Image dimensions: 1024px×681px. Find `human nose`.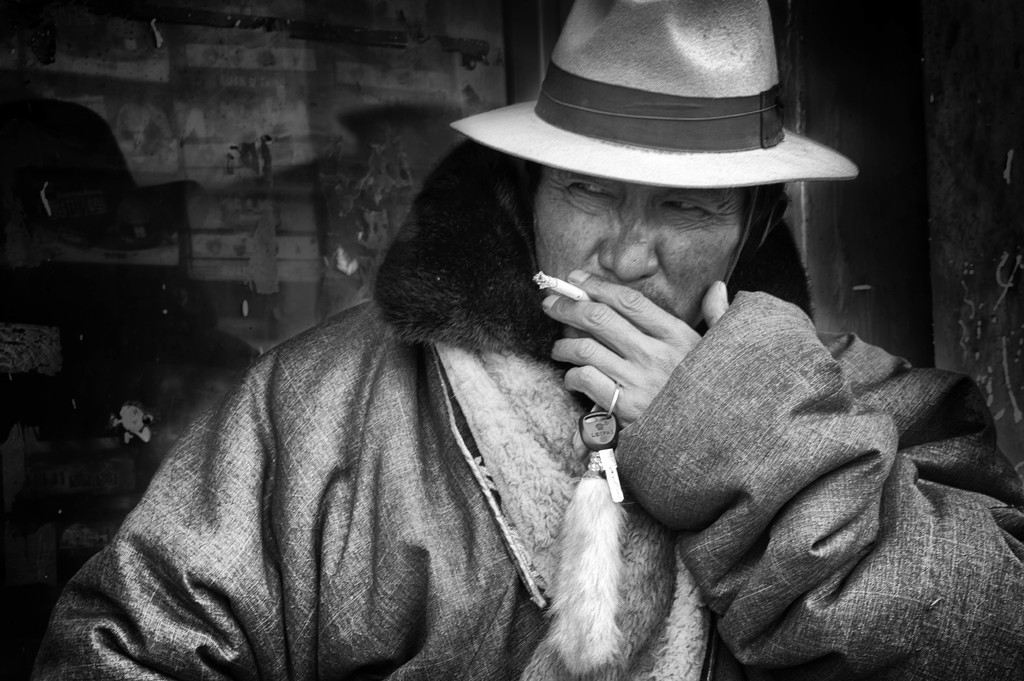
<region>596, 212, 660, 278</region>.
